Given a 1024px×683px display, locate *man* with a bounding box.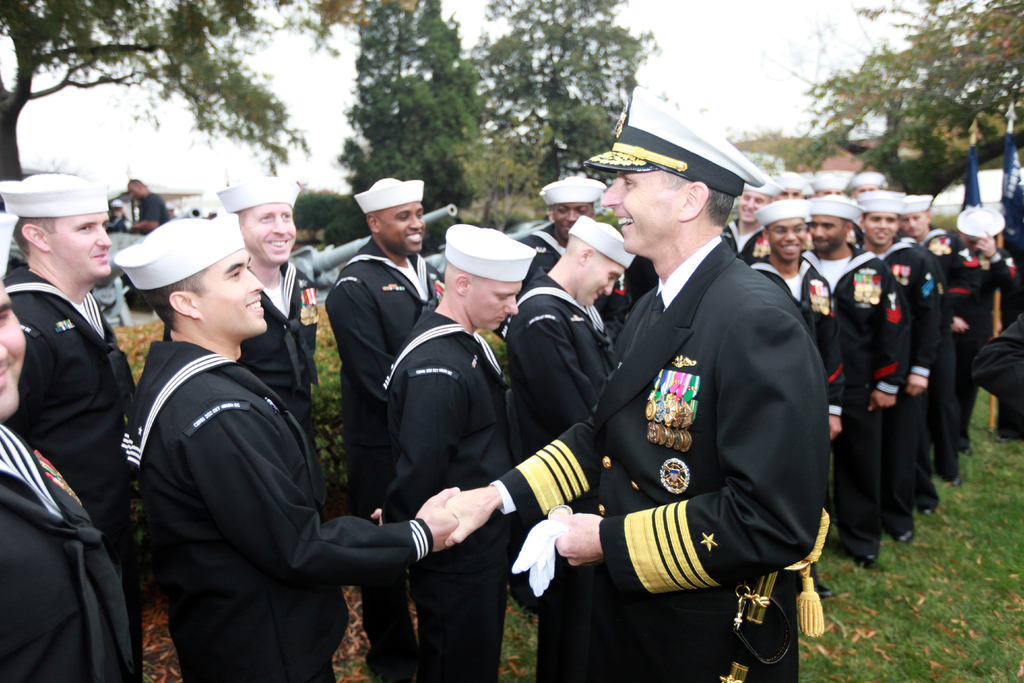
Located: 0:170:139:611.
